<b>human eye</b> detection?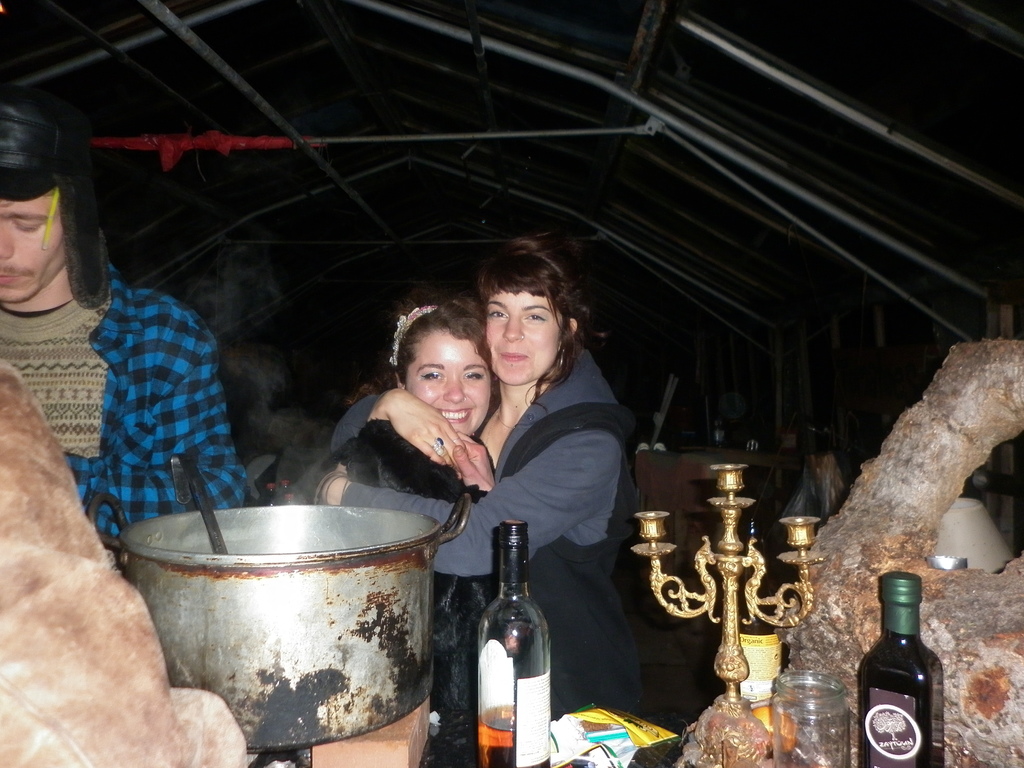
locate(420, 370, 447, 382)
